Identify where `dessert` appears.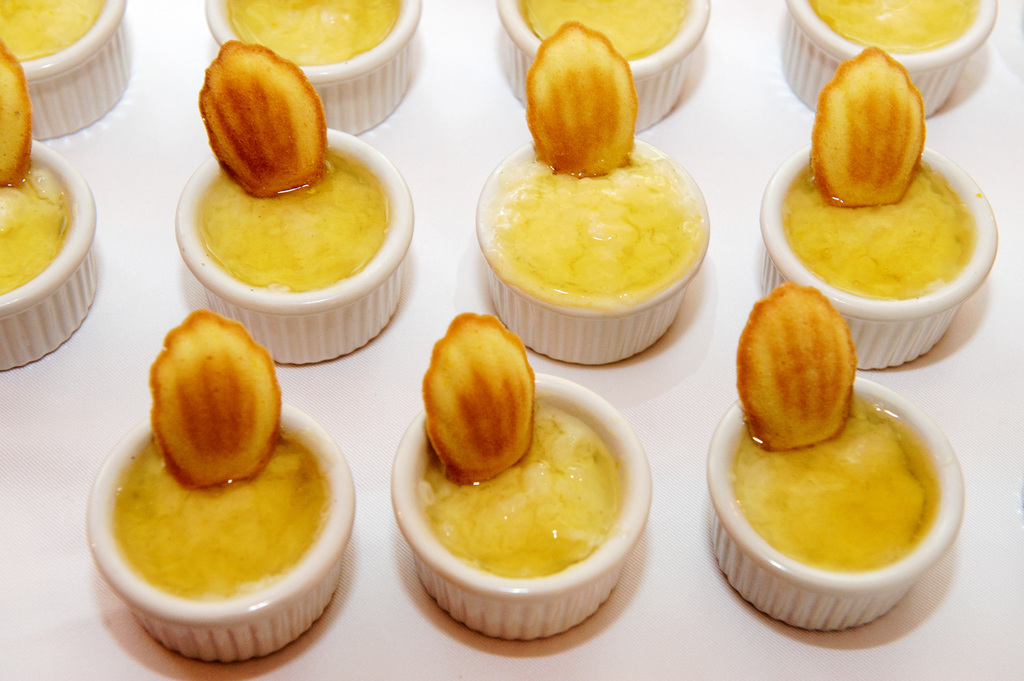
Appears at 508, 0, 694, 56.
